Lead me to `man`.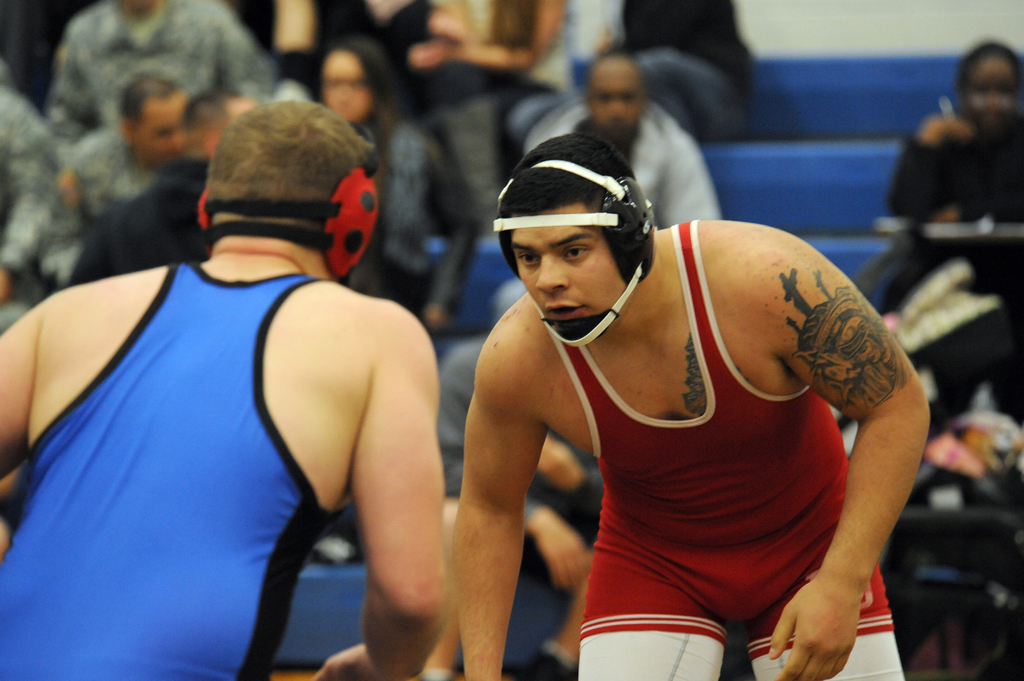
Lead to locate(65, 83, 266, 288).
